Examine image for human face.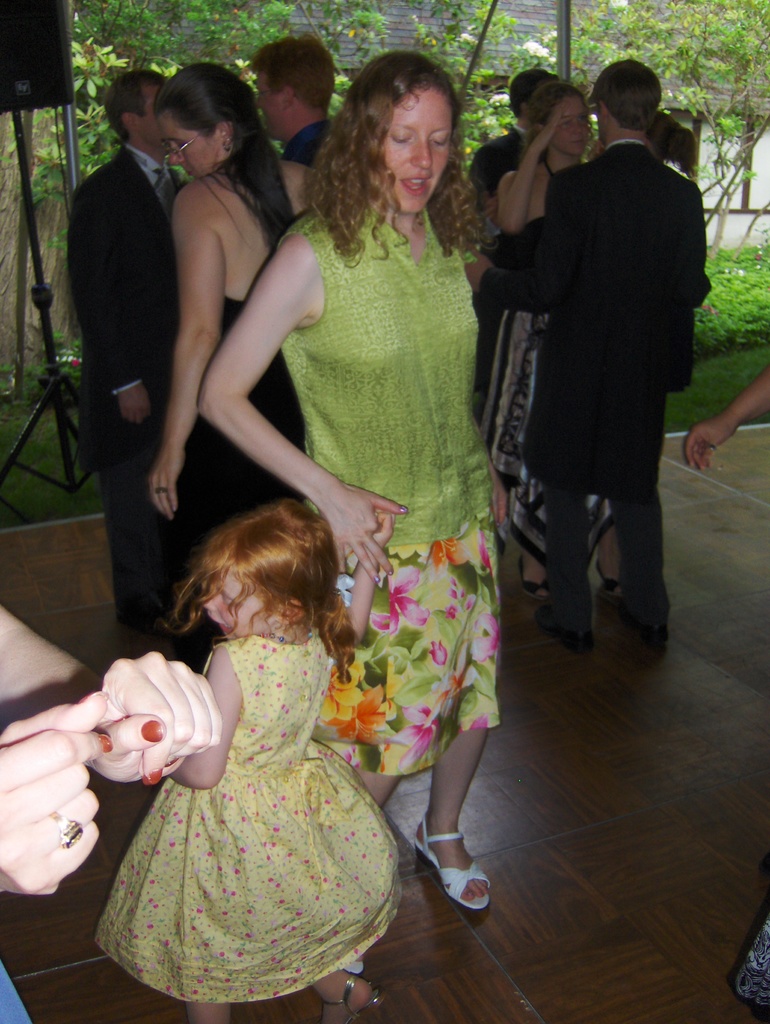
Examination result: <region>157, 116, 221, 180</region>.
